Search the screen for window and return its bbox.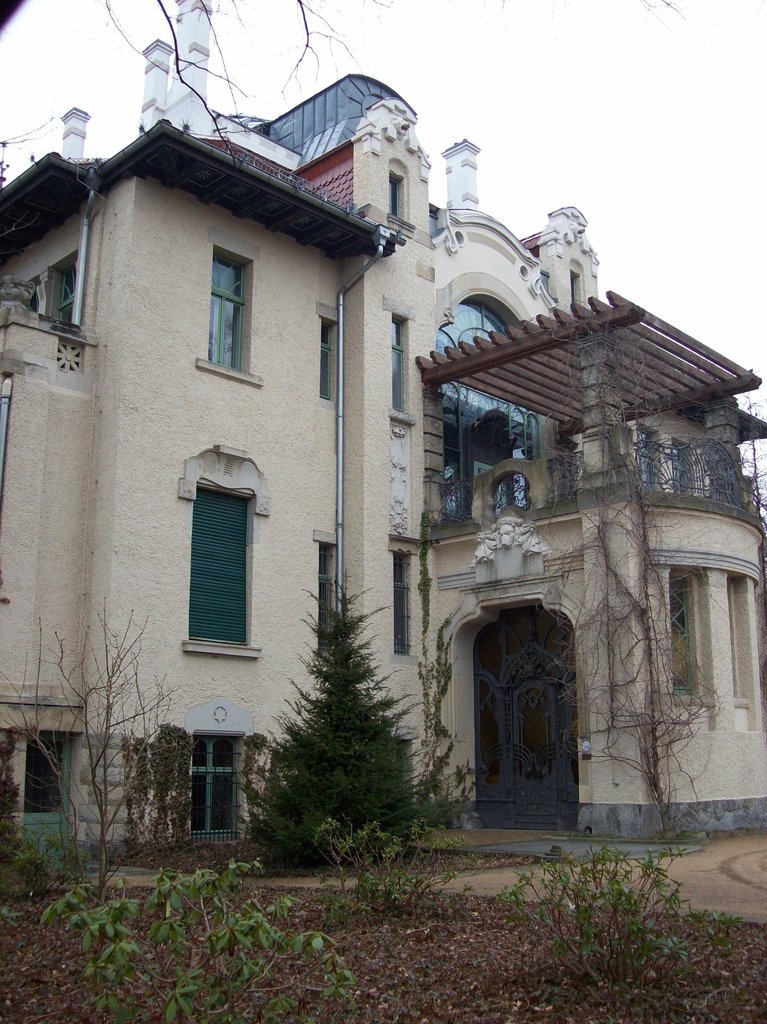
Found: <box>727,573,754,712</box>.
